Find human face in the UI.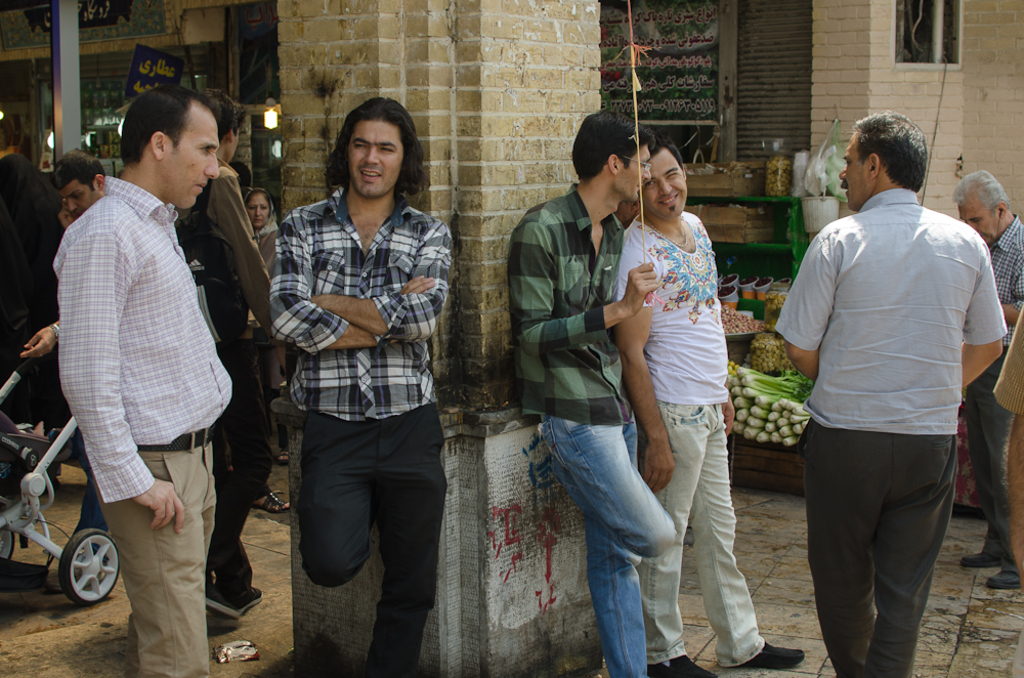
UI element at select_region(615, 144, 646, 200).
